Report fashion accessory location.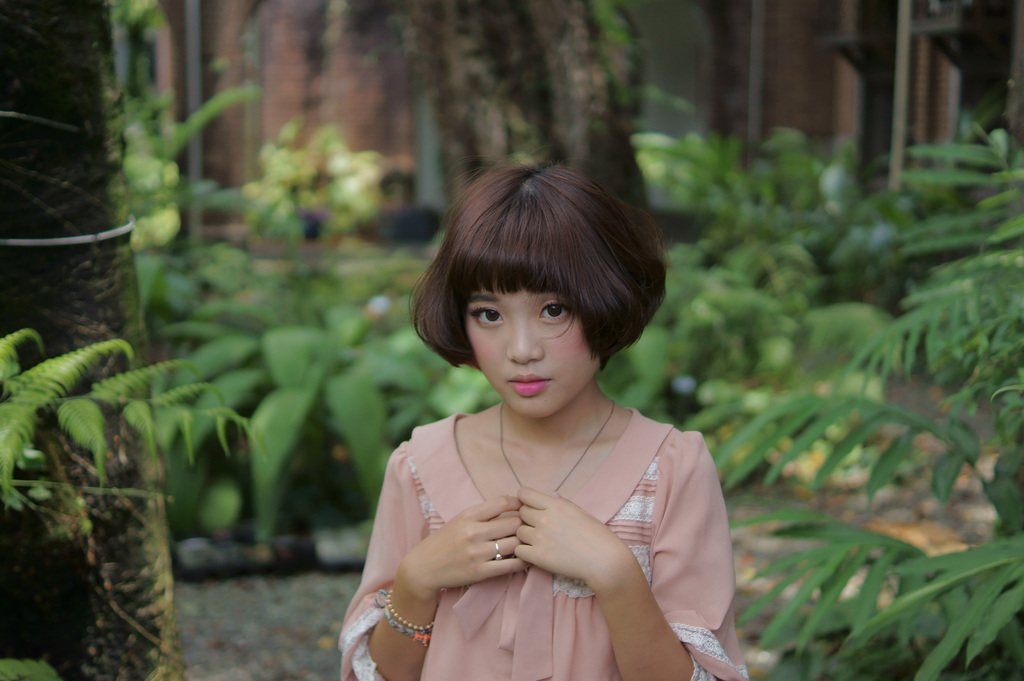
Report: [x1=383, y1=607, x2=430, y2=654].
